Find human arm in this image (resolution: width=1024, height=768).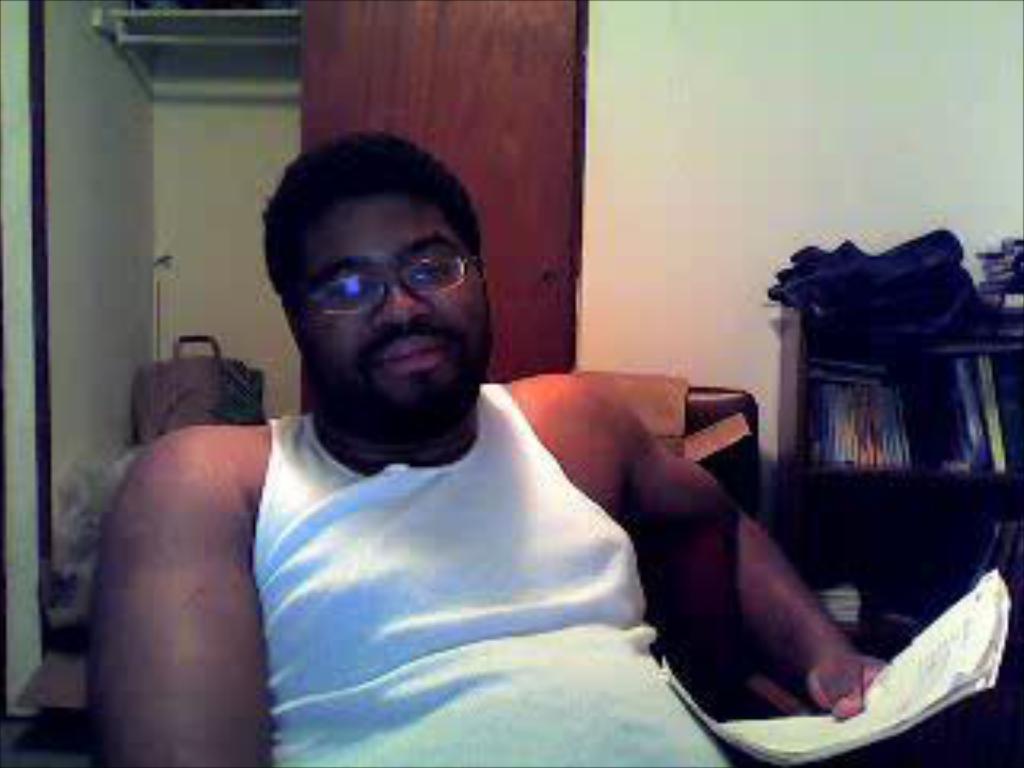
select_region(74, 326, 278, 765).
